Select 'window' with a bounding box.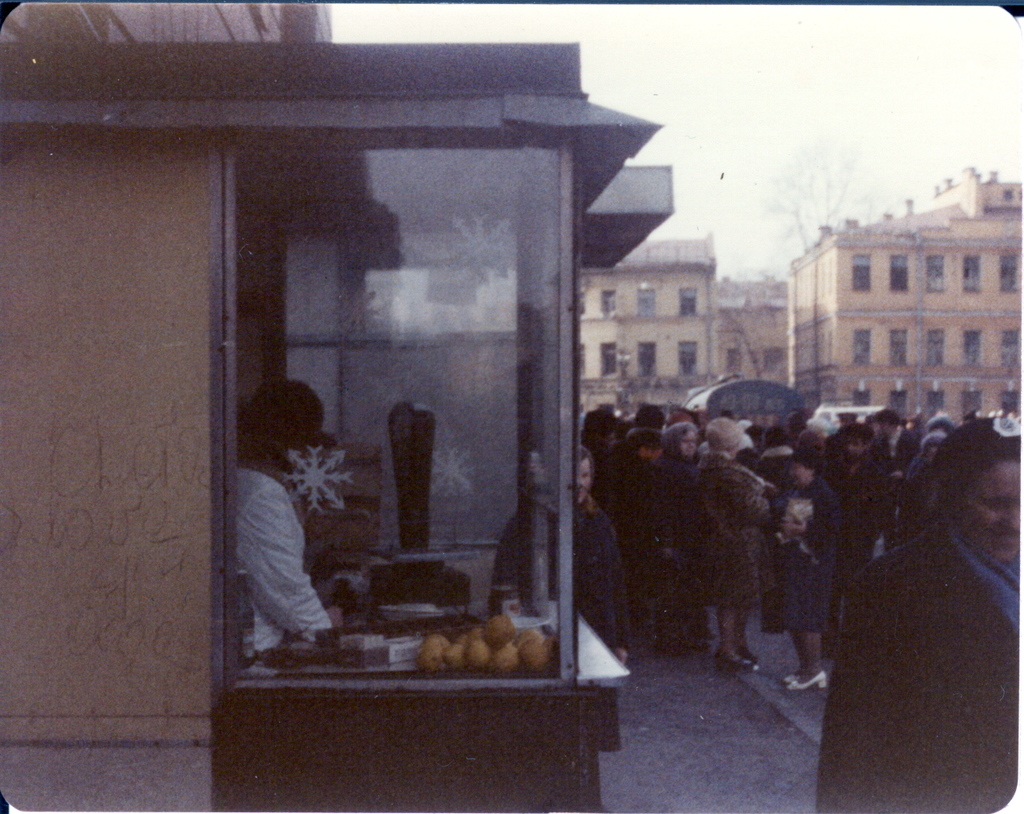
BBox(890, 251, 914, 293).
